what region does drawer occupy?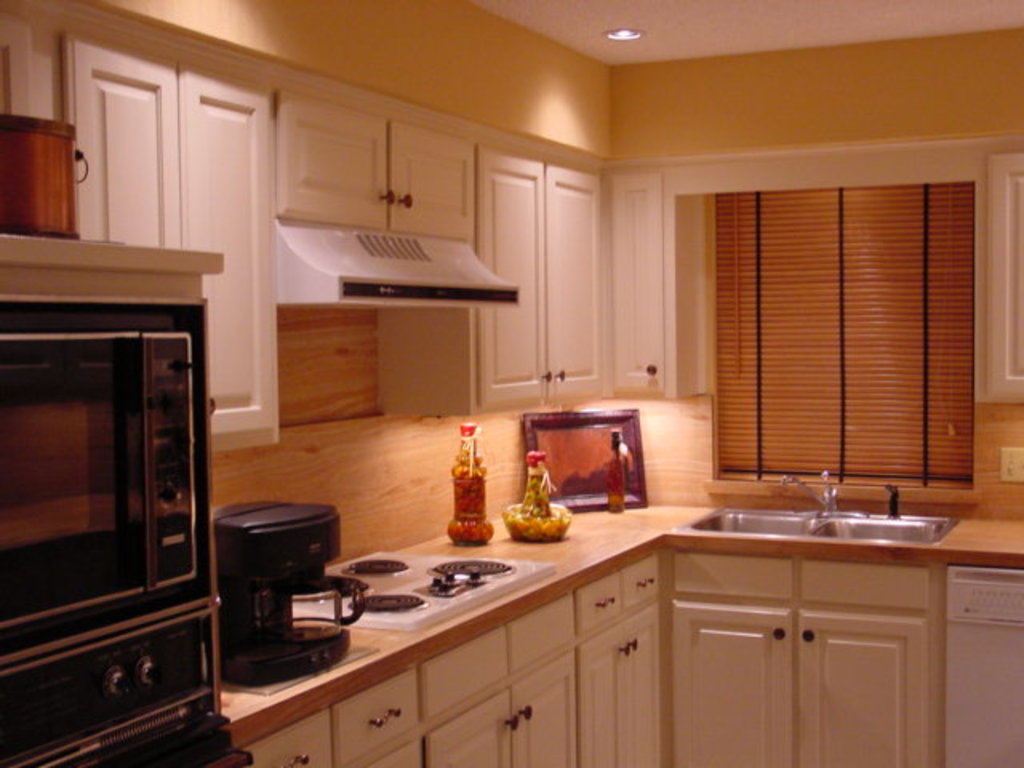
x1=242 y1=710 x2=328 y2=766.
